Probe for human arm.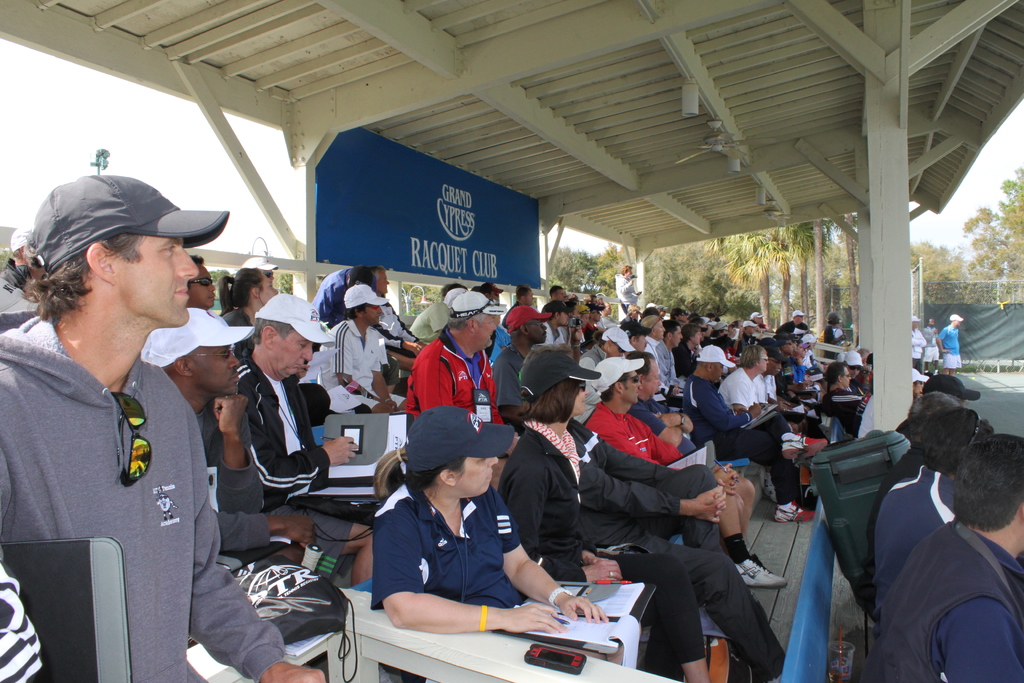
Probe result: detection(860, 366, 868, 388).
